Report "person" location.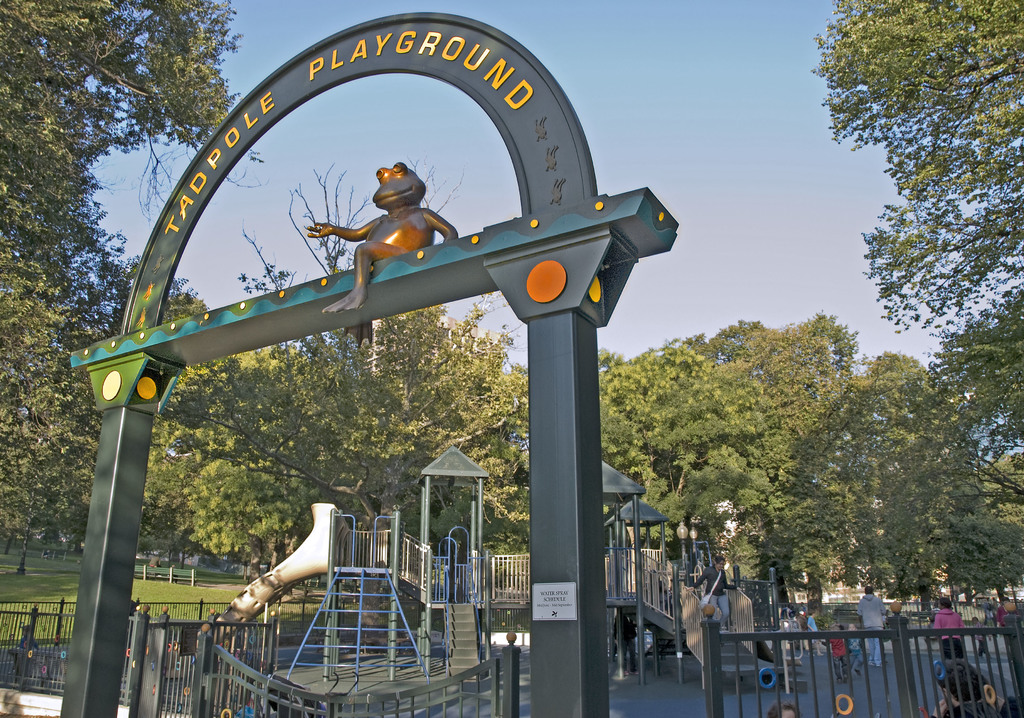
Report: bbox=(809, 611, 830, 662).
